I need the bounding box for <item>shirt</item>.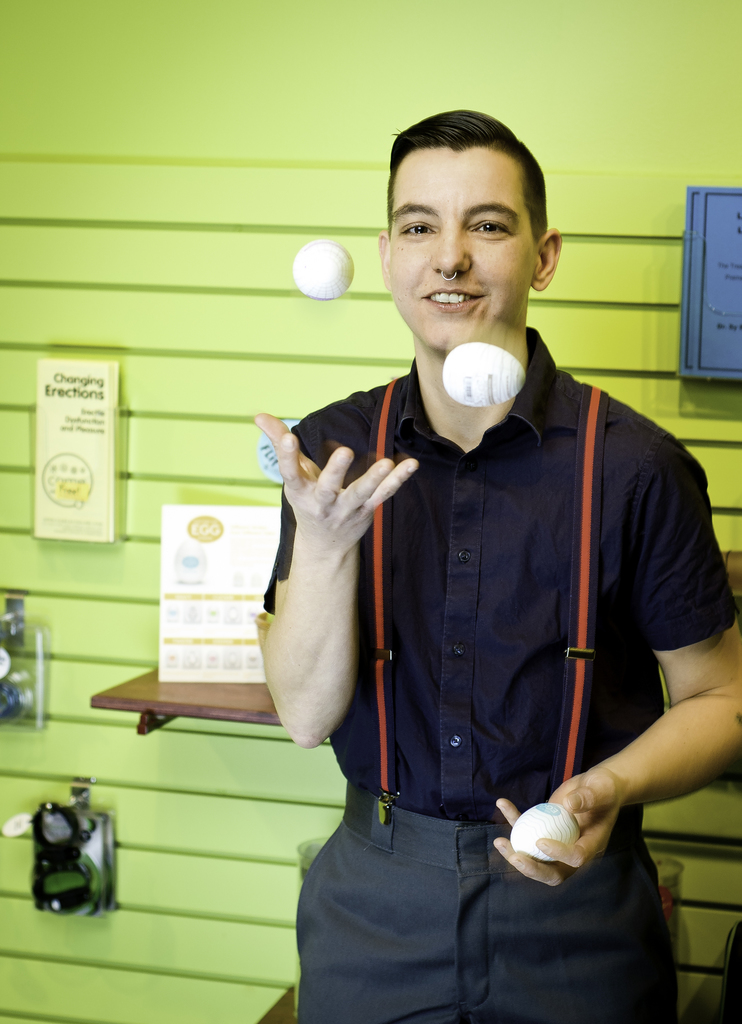
Here it is: x1=260 y1=321 x2=739 y2=829.
